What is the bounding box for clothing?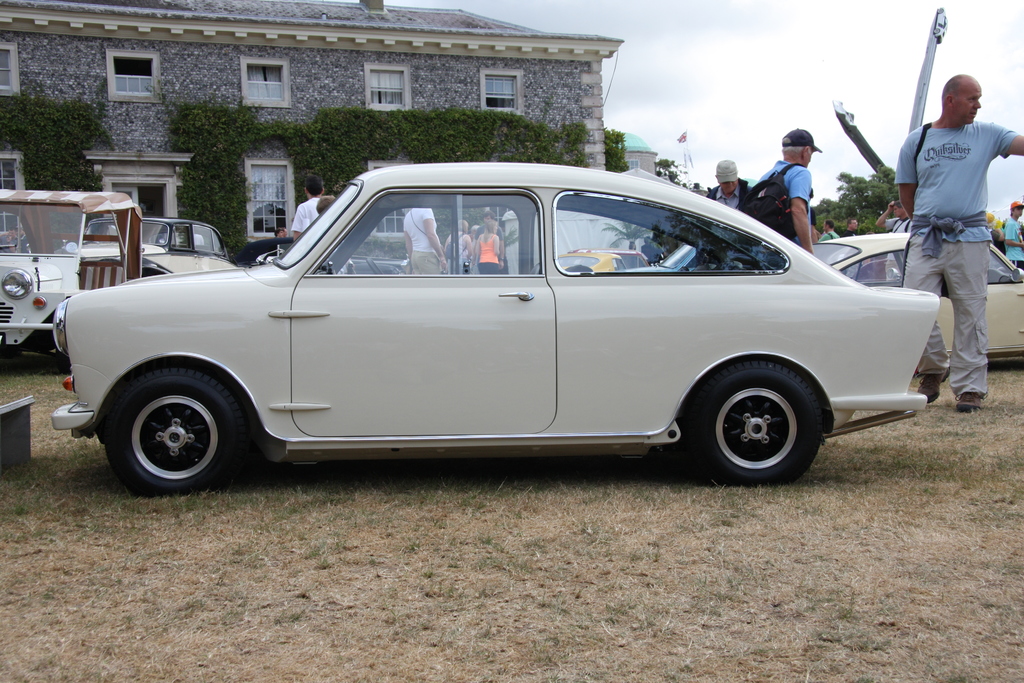
l=888, t=213, r=912, b=235.
